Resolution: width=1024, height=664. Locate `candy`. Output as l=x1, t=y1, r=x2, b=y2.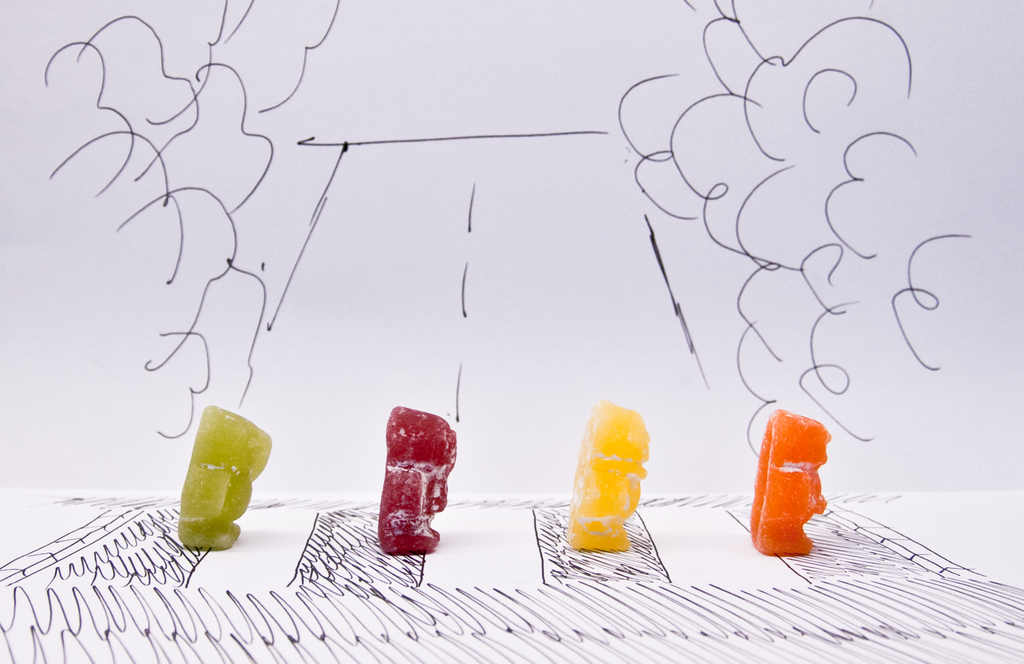
l=384, t=402, r=457, b=562.
